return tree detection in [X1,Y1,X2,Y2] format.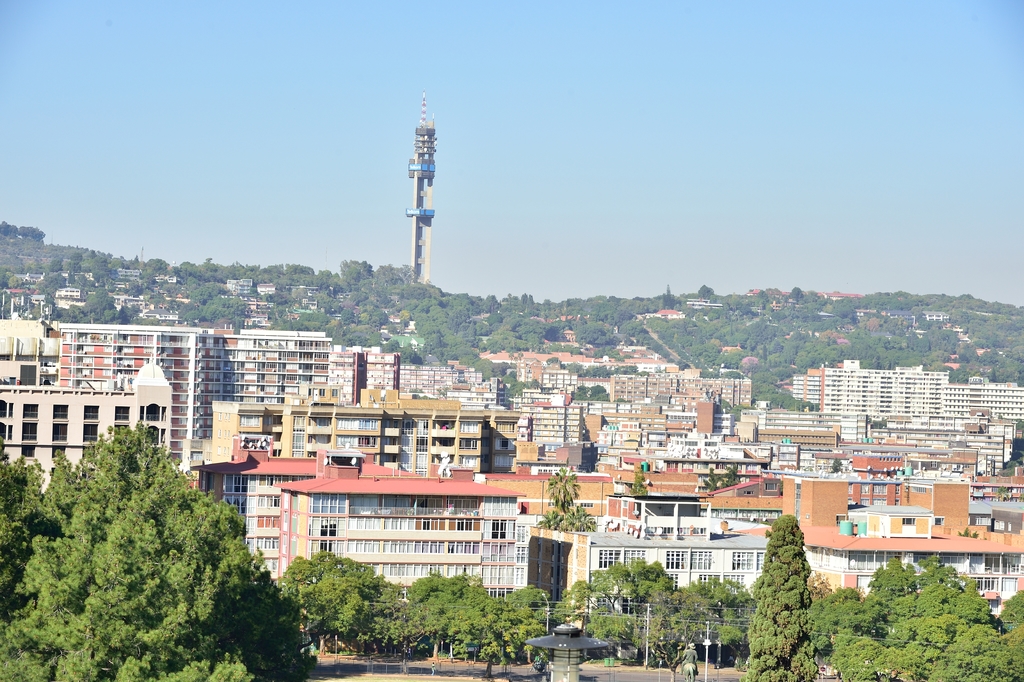
[404,567,481,656].
